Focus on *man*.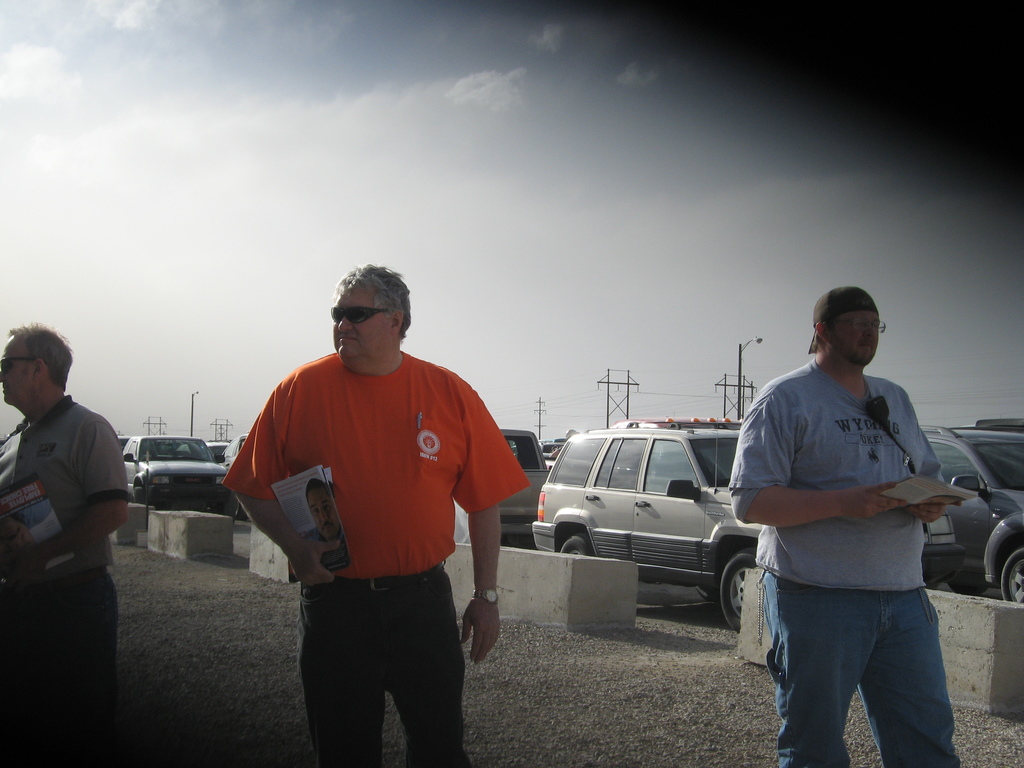
Focused at l=307, t=479, r=345, b=567.
